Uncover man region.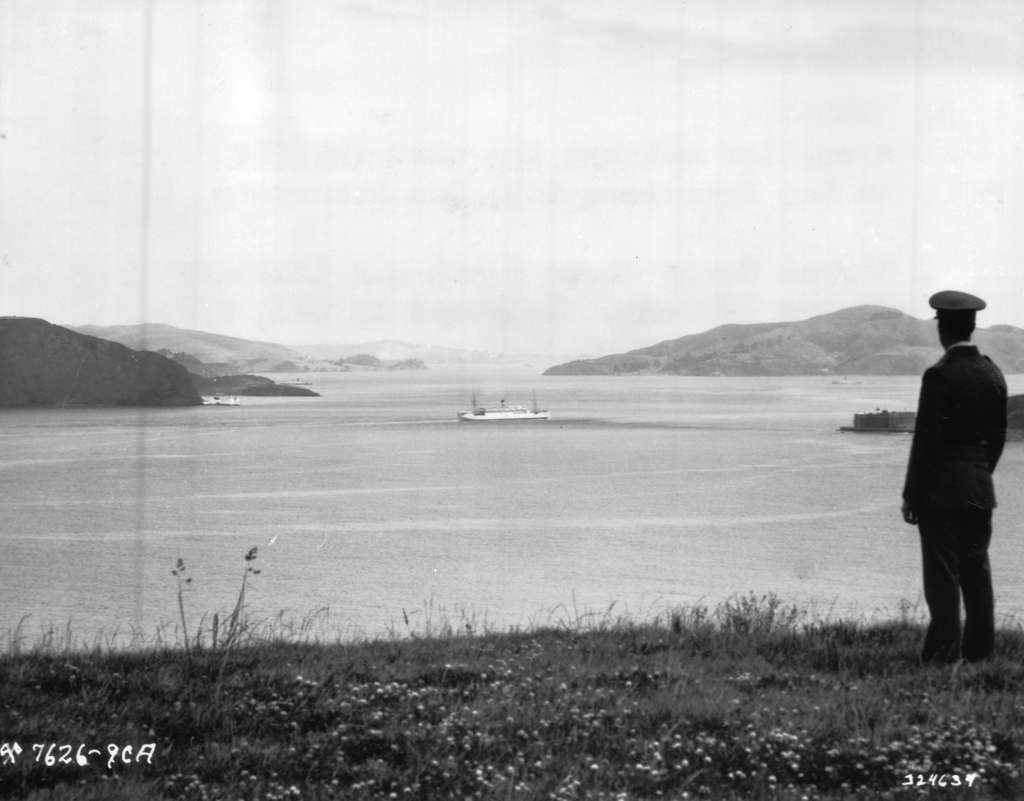
Uncovered: rect(900, 305, 1012, 678).
